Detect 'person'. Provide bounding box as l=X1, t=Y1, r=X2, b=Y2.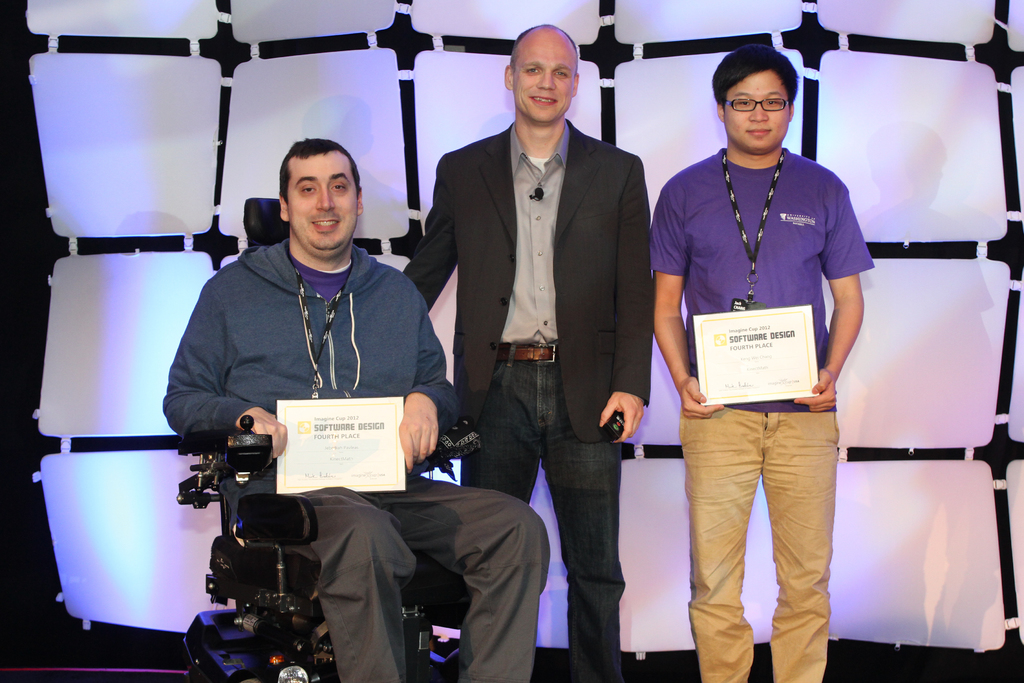
l=645, t=49, r=873, b=682.
